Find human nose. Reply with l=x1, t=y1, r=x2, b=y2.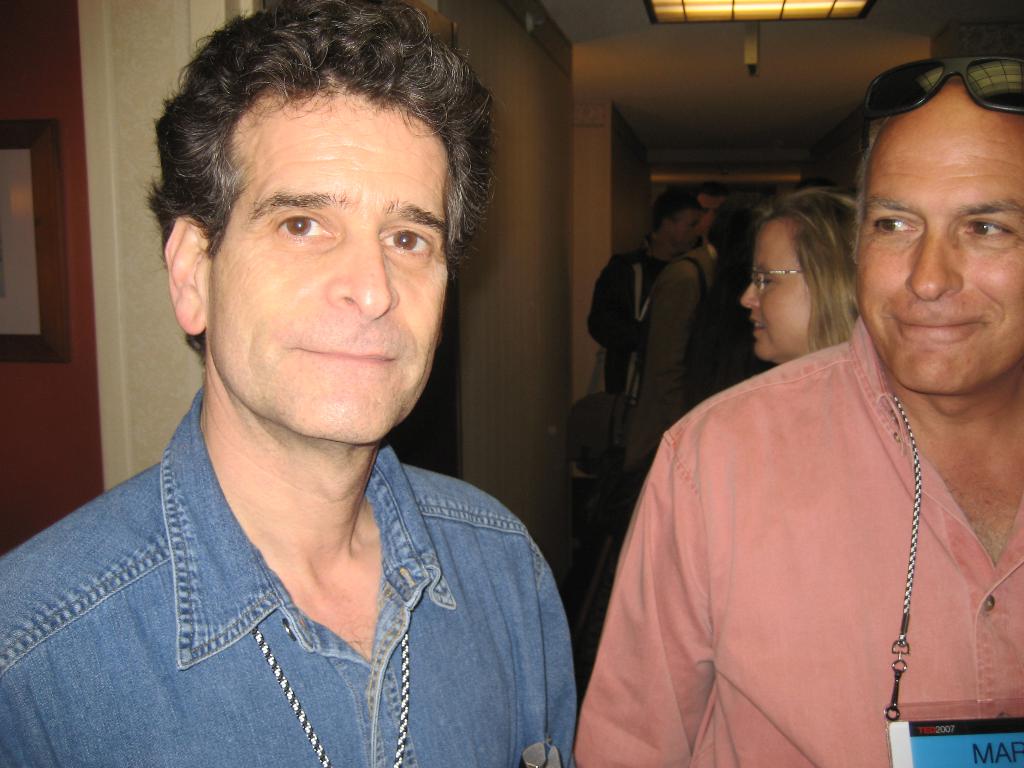
l=906, t=220, r=958, b=298.
